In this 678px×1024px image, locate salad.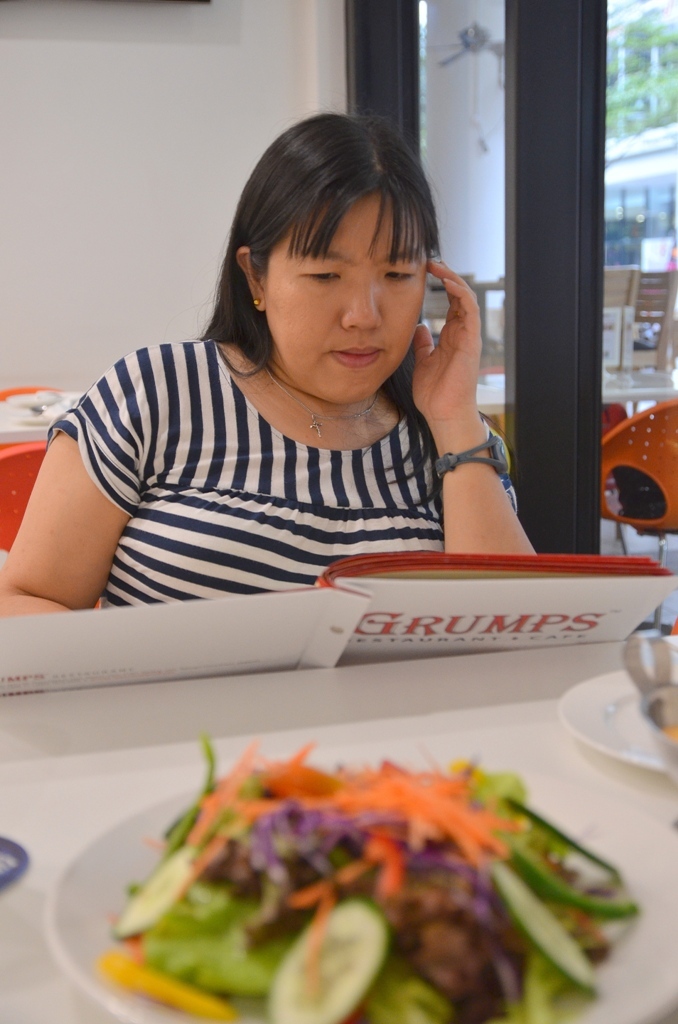
Bounding box: 86/710/645/1023.
